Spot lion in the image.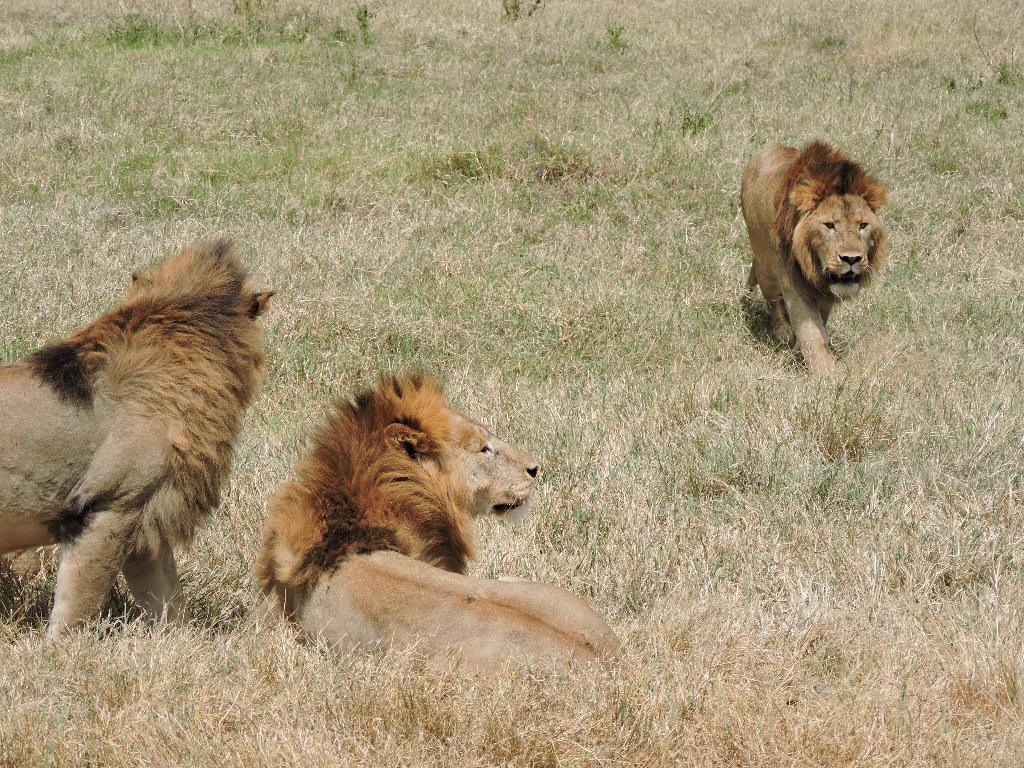
lion found at locate(740, 146, 891, 374).
